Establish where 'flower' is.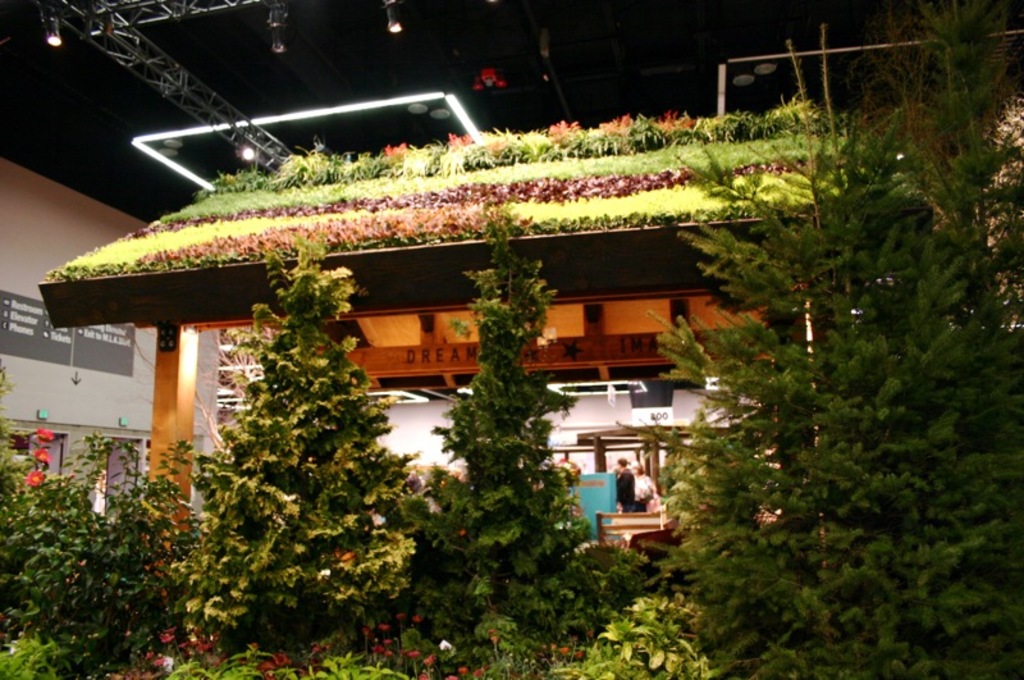
Established at (left=32, top=426, right=52, bottom=435).
